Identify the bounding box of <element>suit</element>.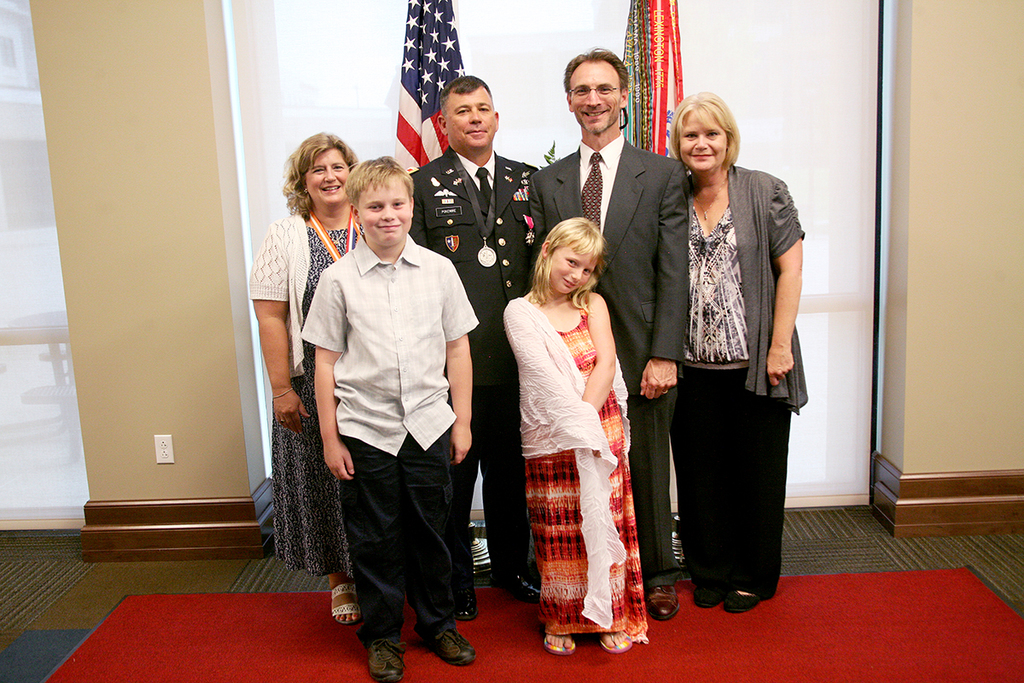
select_region(533, 141, 689, 586).
